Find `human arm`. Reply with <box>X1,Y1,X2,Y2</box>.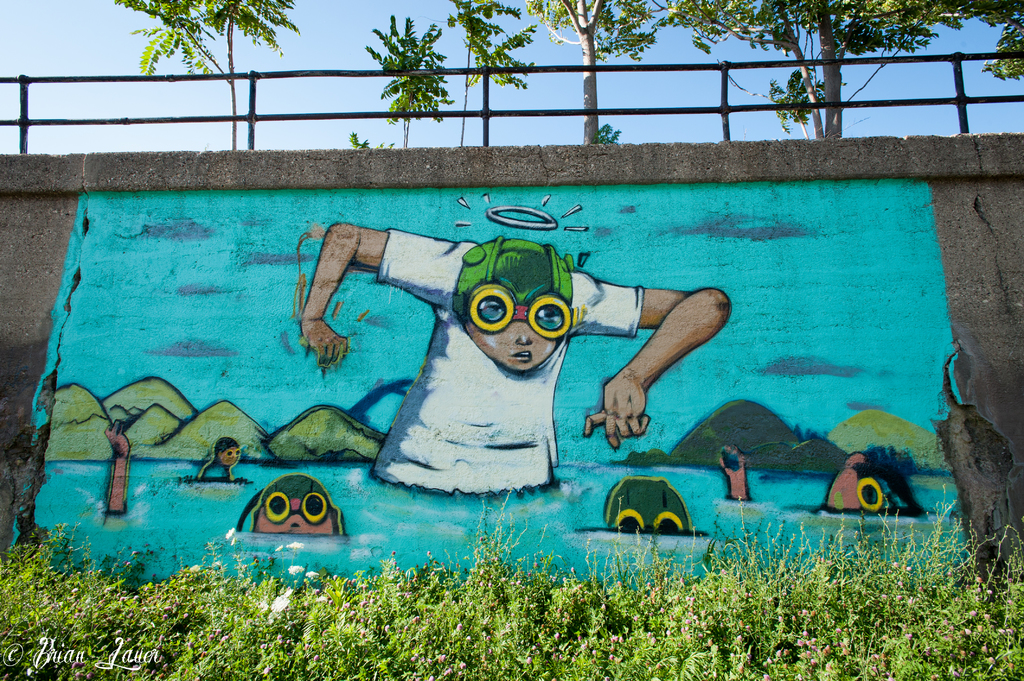
<box>298,220,463,369</box>.
